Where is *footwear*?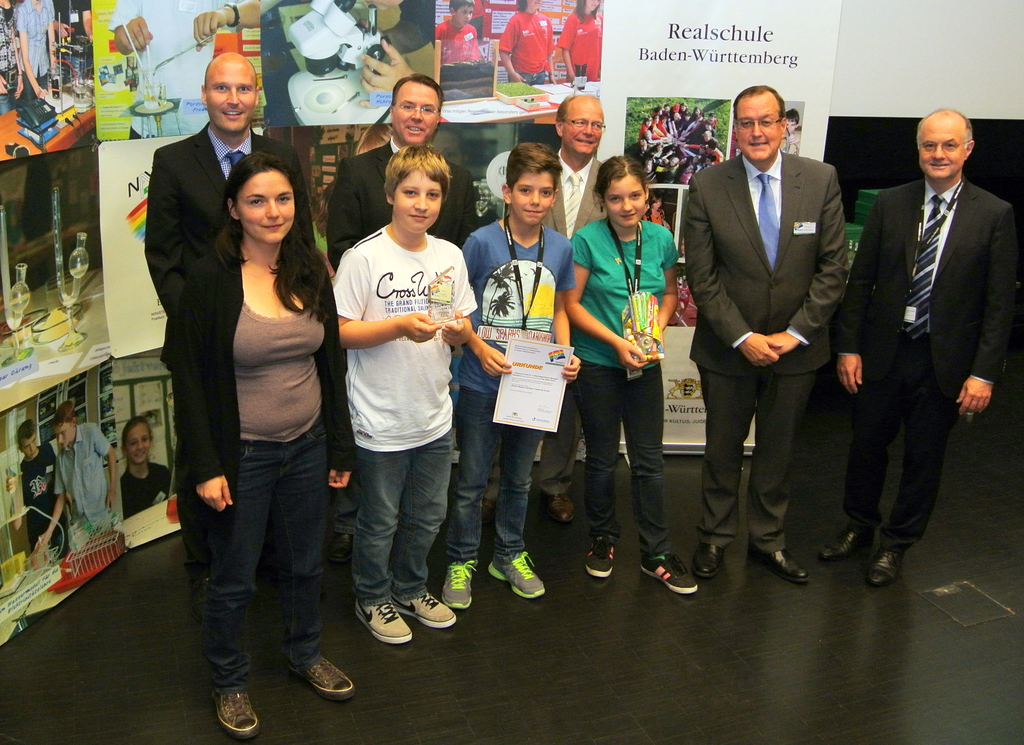
box=[754, 546, 803, 584].
